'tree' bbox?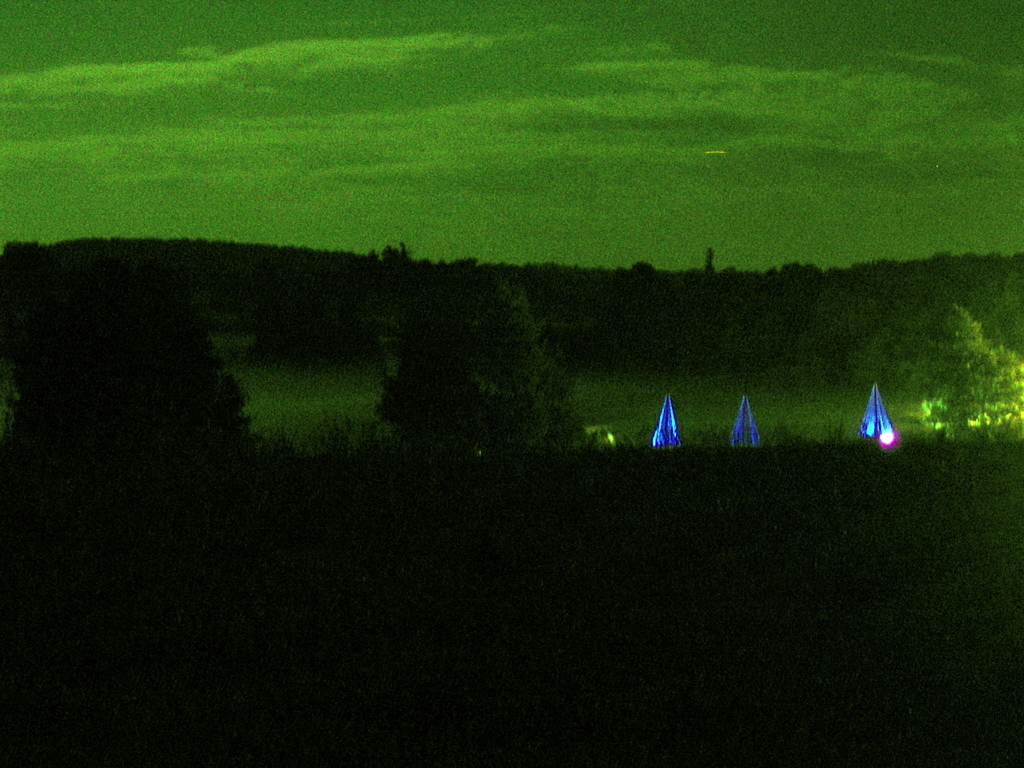
<region>355, 259, 577, 487</region>
